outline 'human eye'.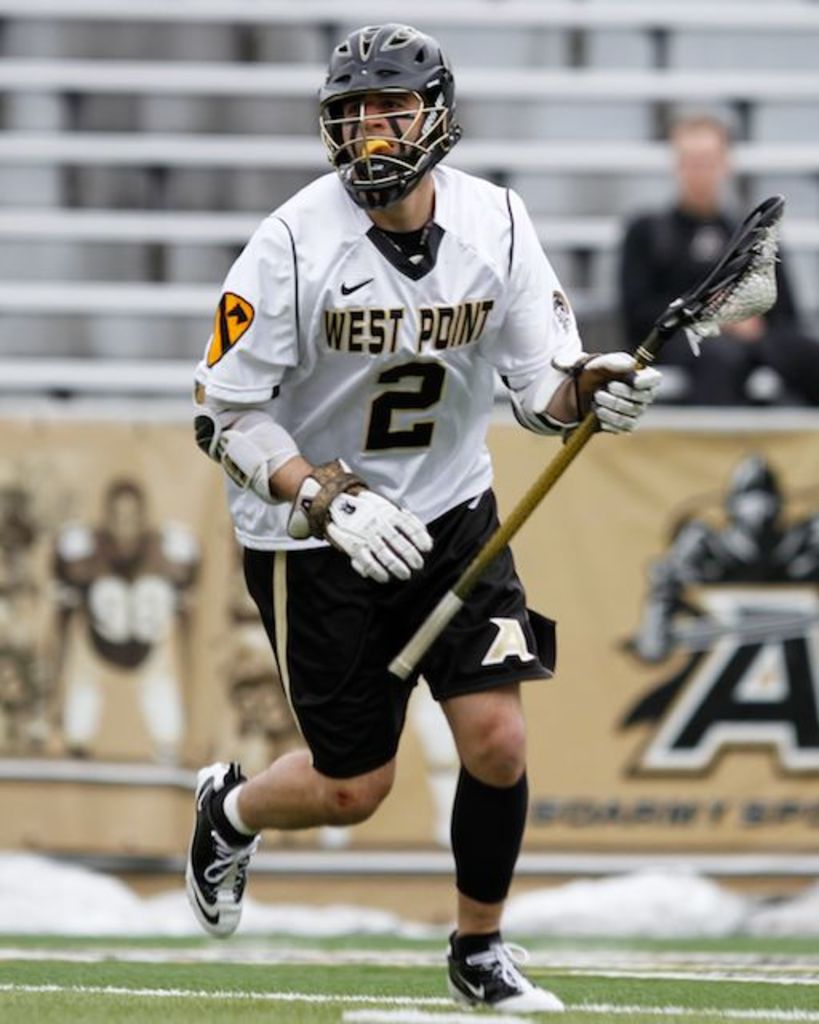
Outline: pyautogui.locateOnScreen(382, 96, 402, 104).
